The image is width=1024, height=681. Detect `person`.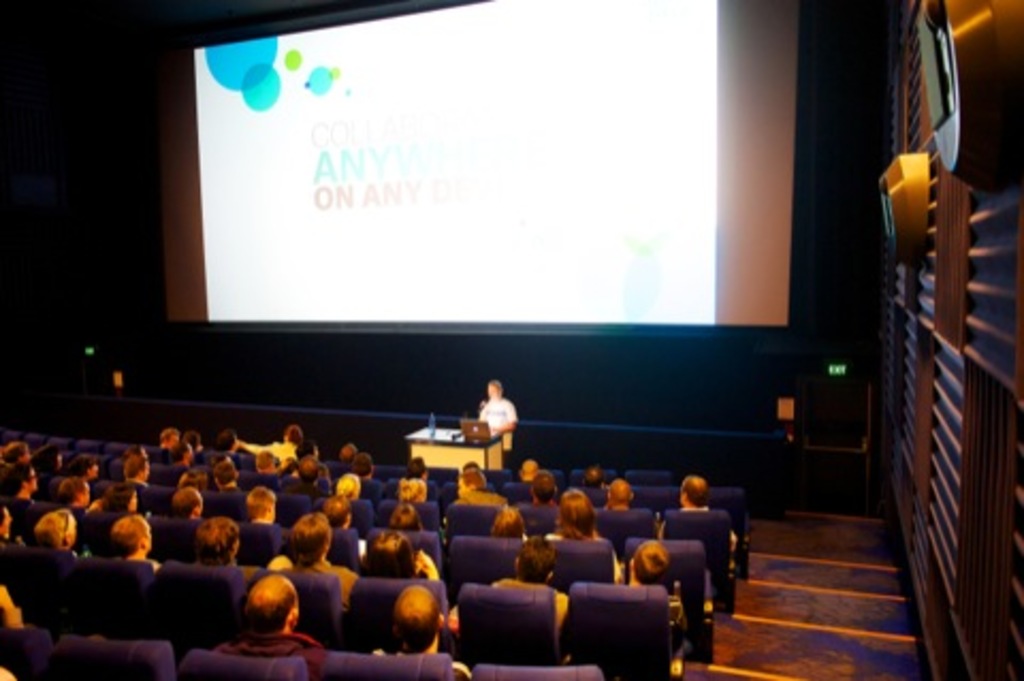
Detection: <bbox>326, 465, 365, 506</bbox>.
